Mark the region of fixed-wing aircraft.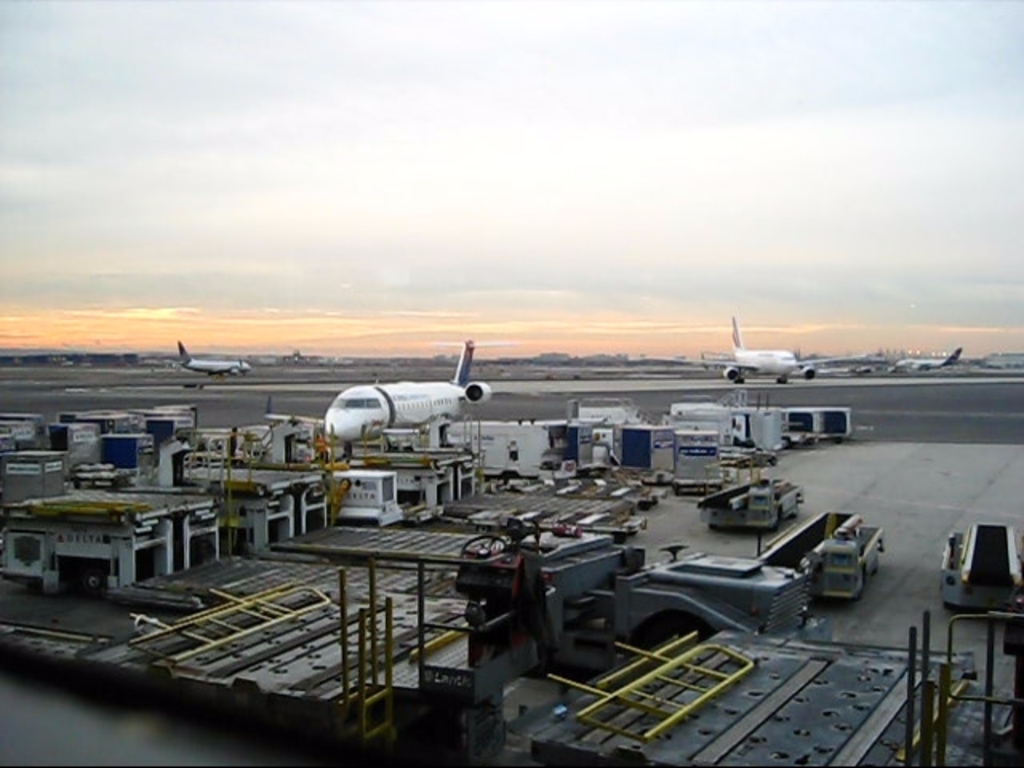
Region: 302:346:514:462.
